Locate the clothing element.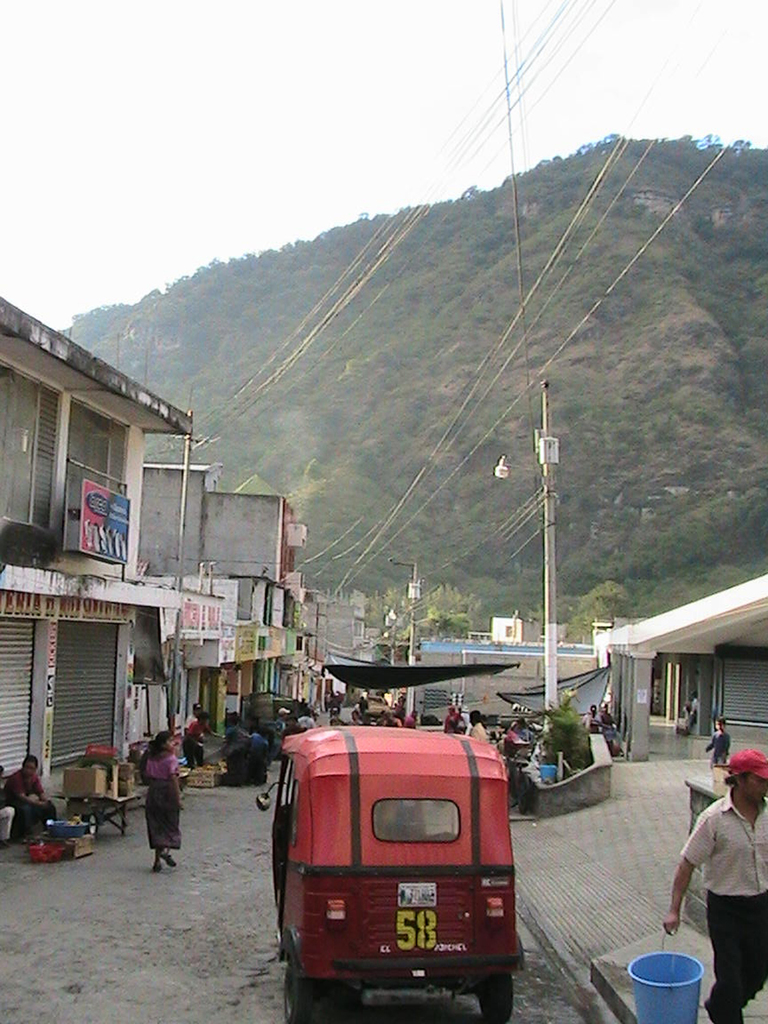
Element bbox: <region>2, 765, 58, 833</region>.
